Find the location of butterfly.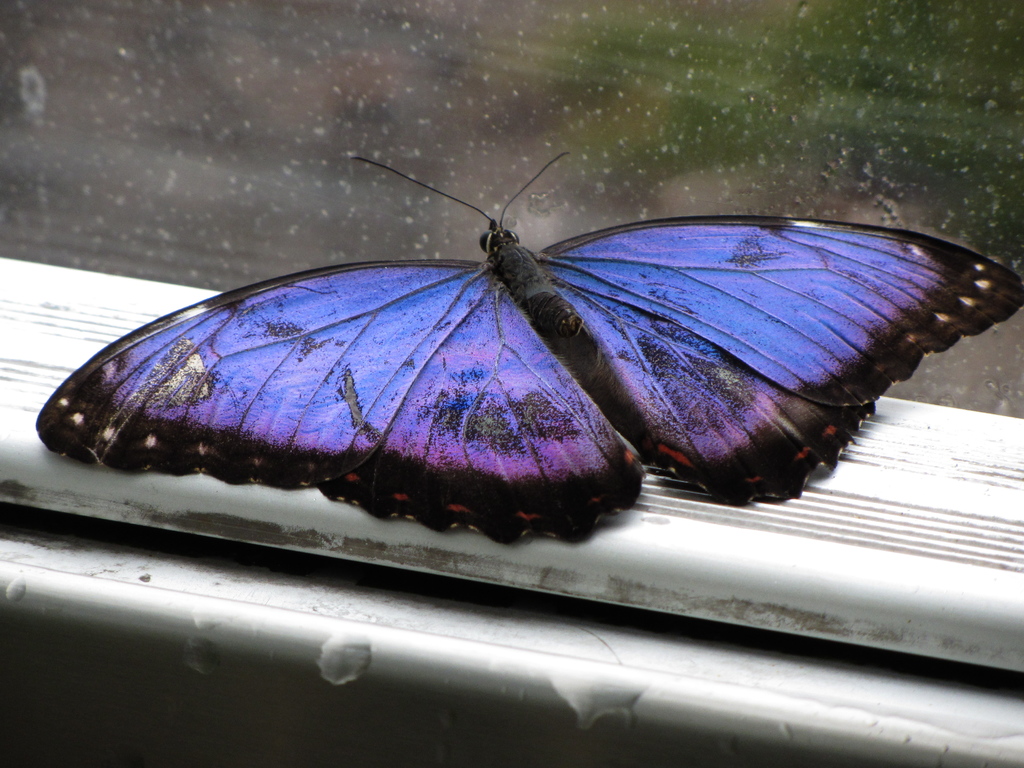
Location: bbox(14, 134, 1010, 535).
